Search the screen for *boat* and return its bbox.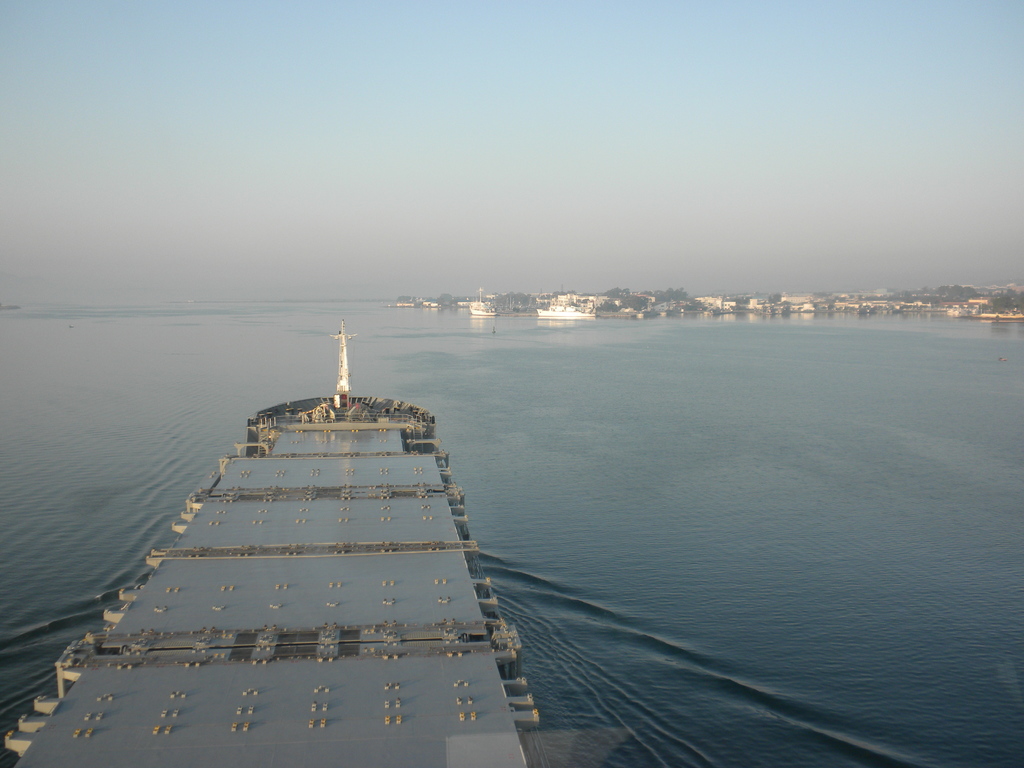
Found: pyautogui.locateOnScreen(54, 283, 541, 719).
